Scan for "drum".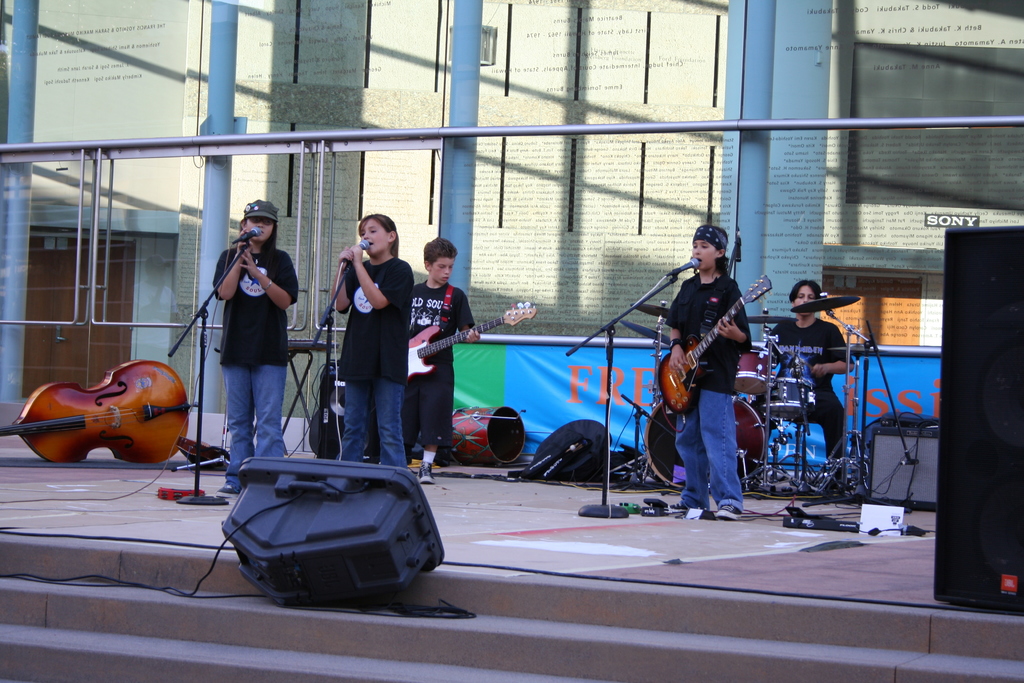
Scan result: <bbox>645, 394, 768, 490</bbox>.
